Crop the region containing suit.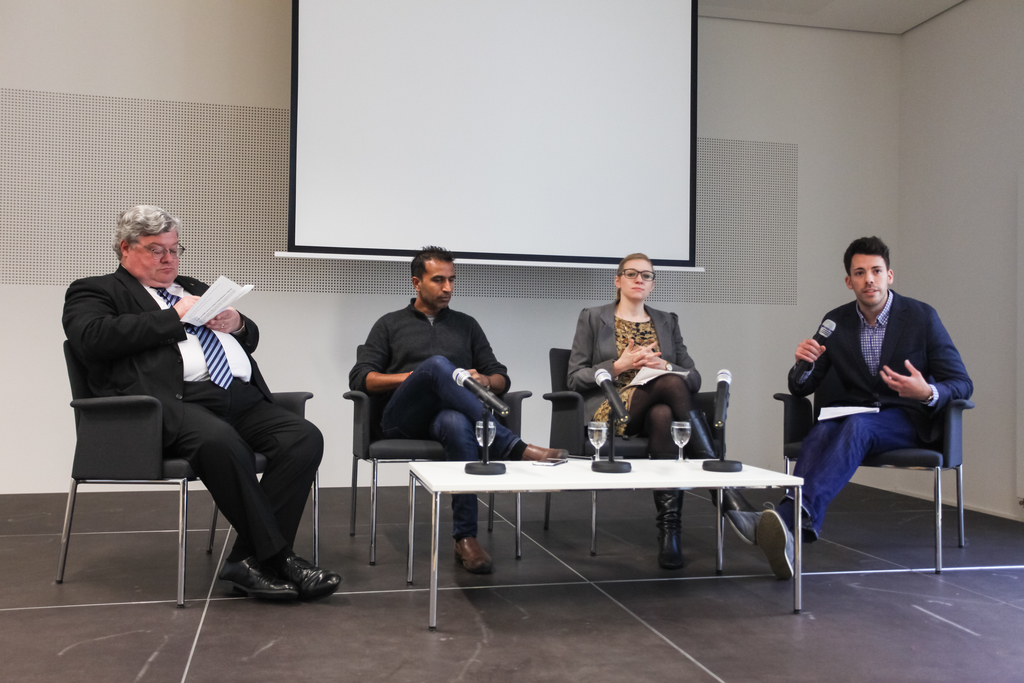
Crop region: locate(64, 245, 324, 602).
